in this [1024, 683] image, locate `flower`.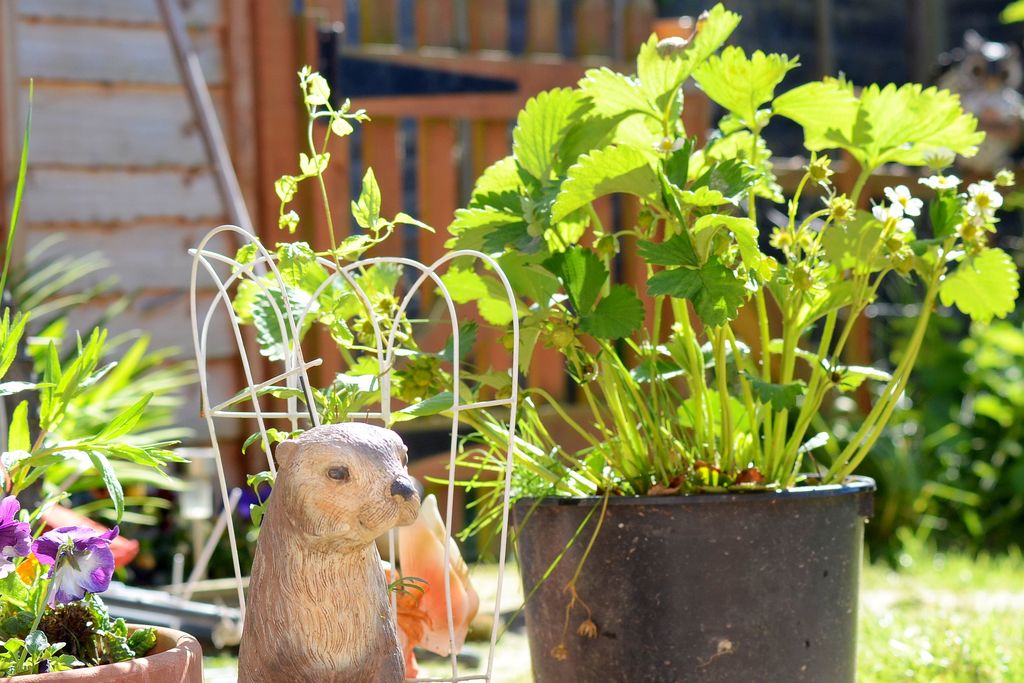
Bounding box: region(26, 528, 112, 622).
